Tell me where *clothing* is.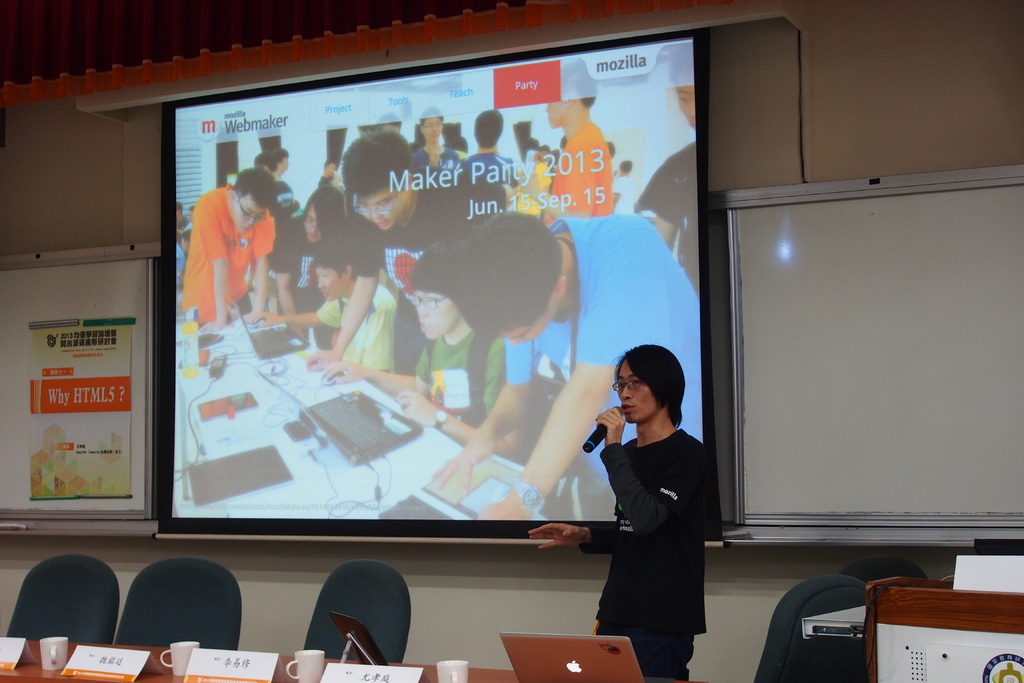
*clothing* is at crop(634, 143, 701, 288).
